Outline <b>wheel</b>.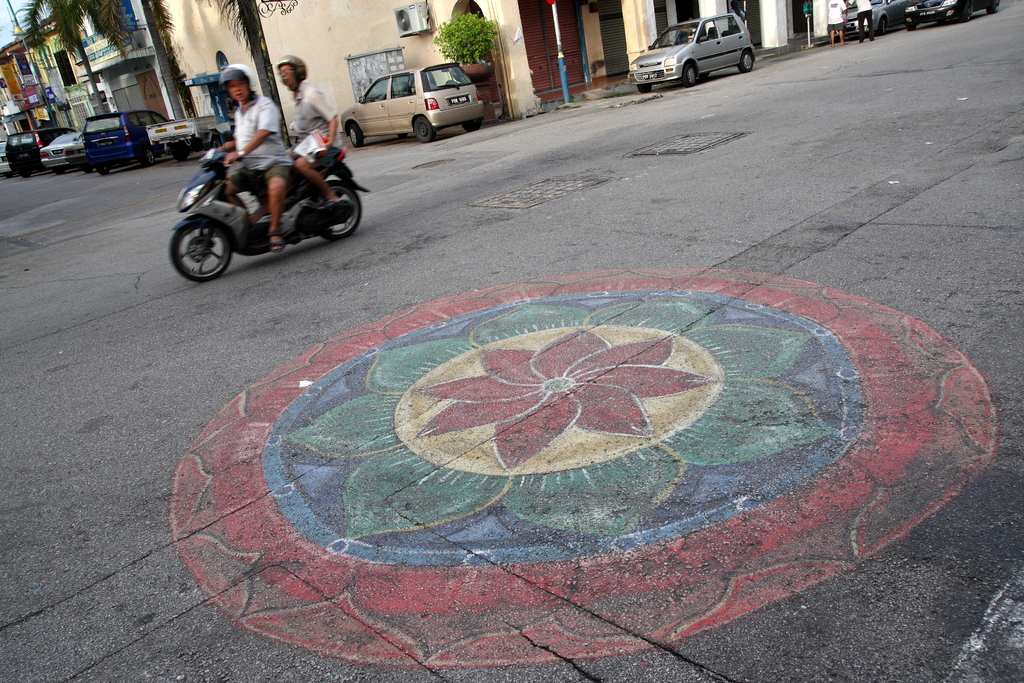
Outline: [143,151,157,167].
